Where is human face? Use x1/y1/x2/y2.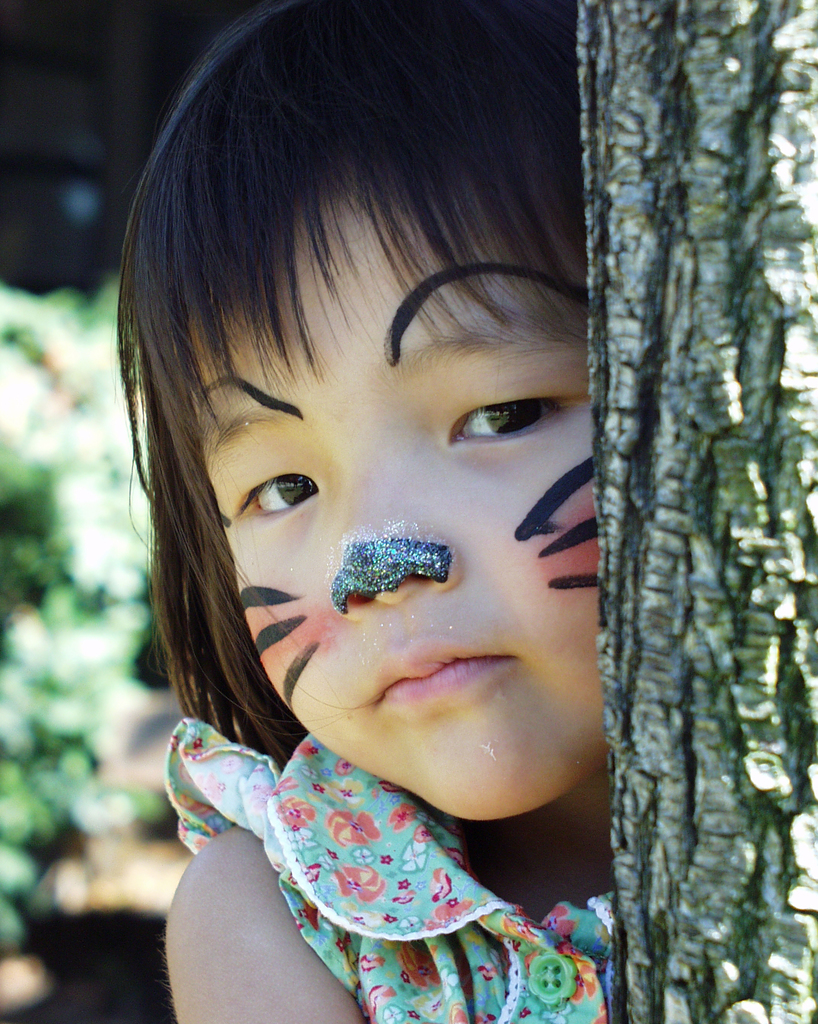
148/134/612/819.
